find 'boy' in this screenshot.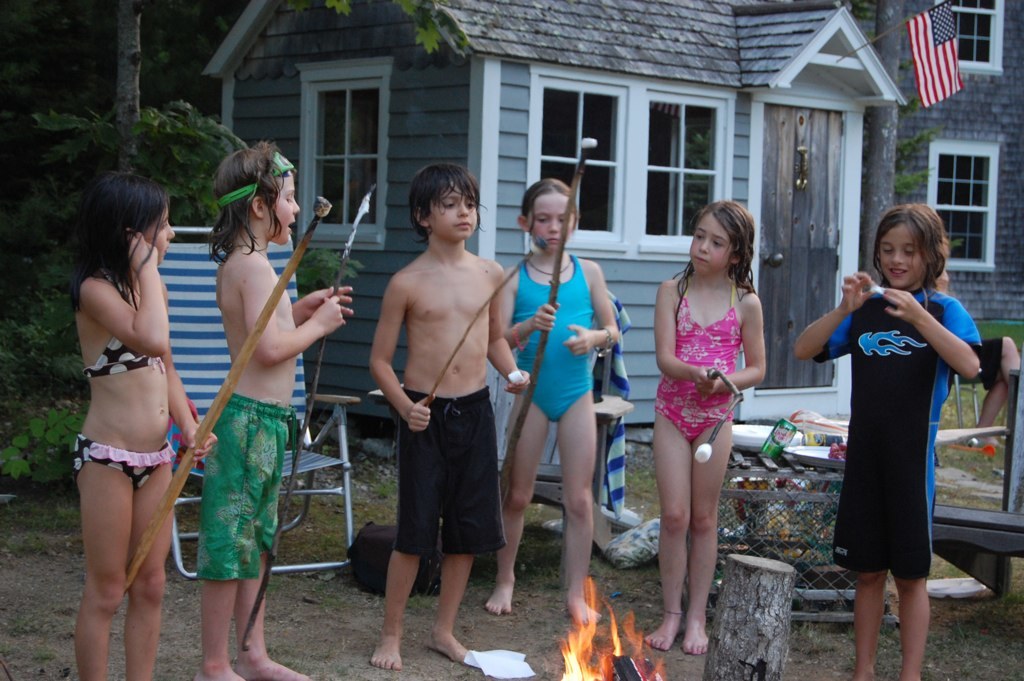
The bounding box for 'boy' is 368:163:529:672.
